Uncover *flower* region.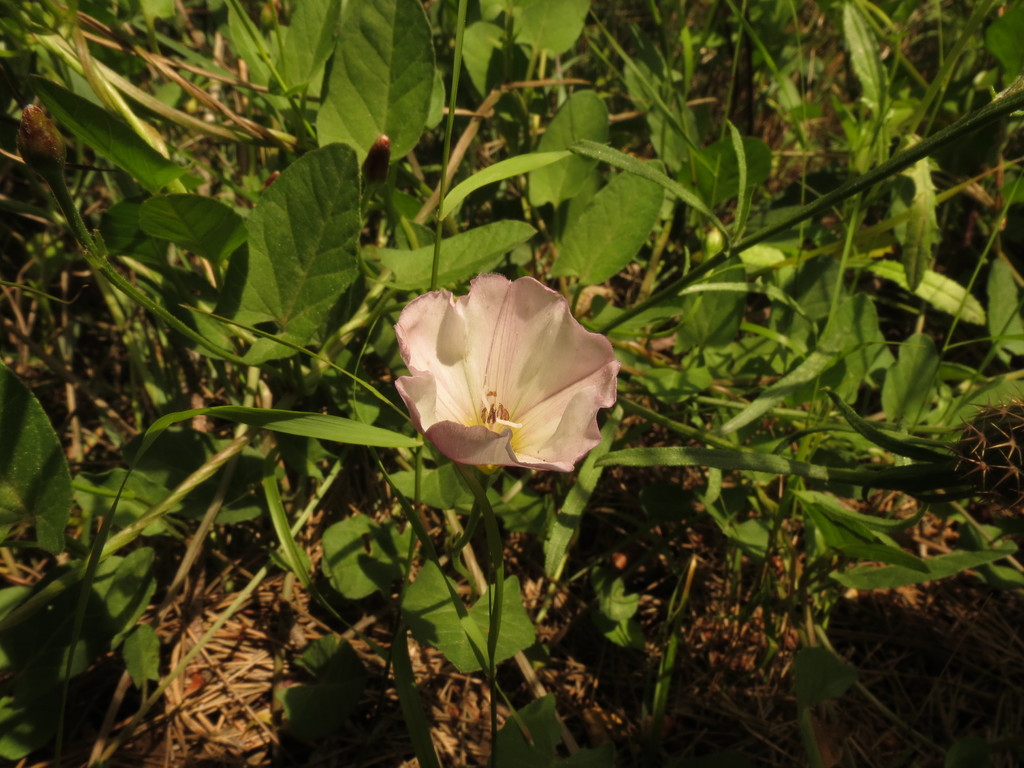
Uncovered: 388/281/619/488.
